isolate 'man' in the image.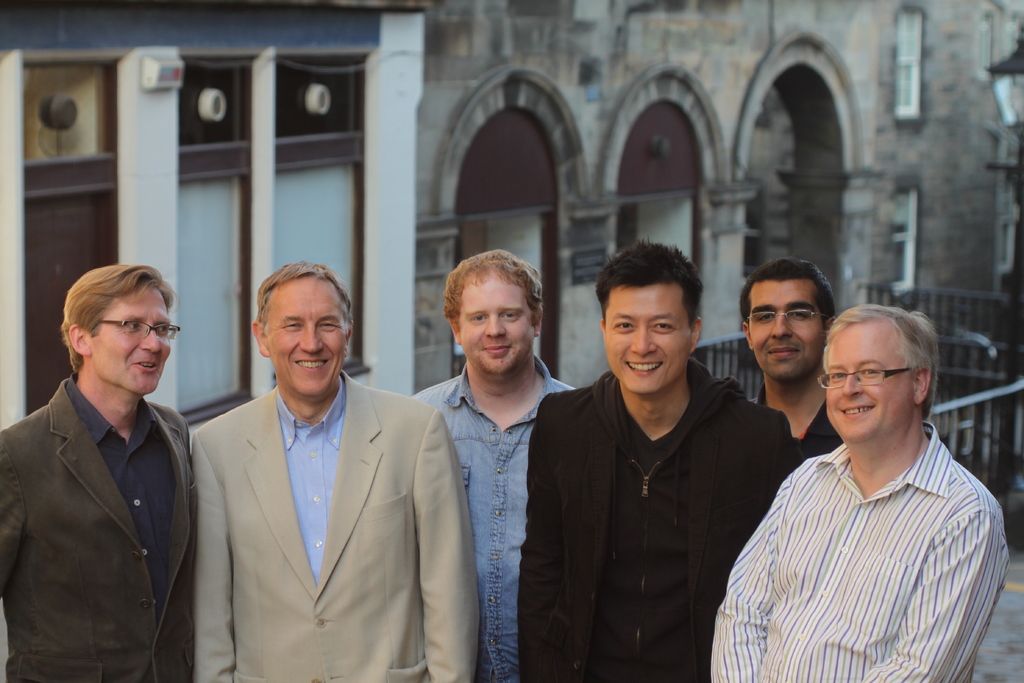
Isolated region: (left=516, top=241, right=801, bottom=682).
